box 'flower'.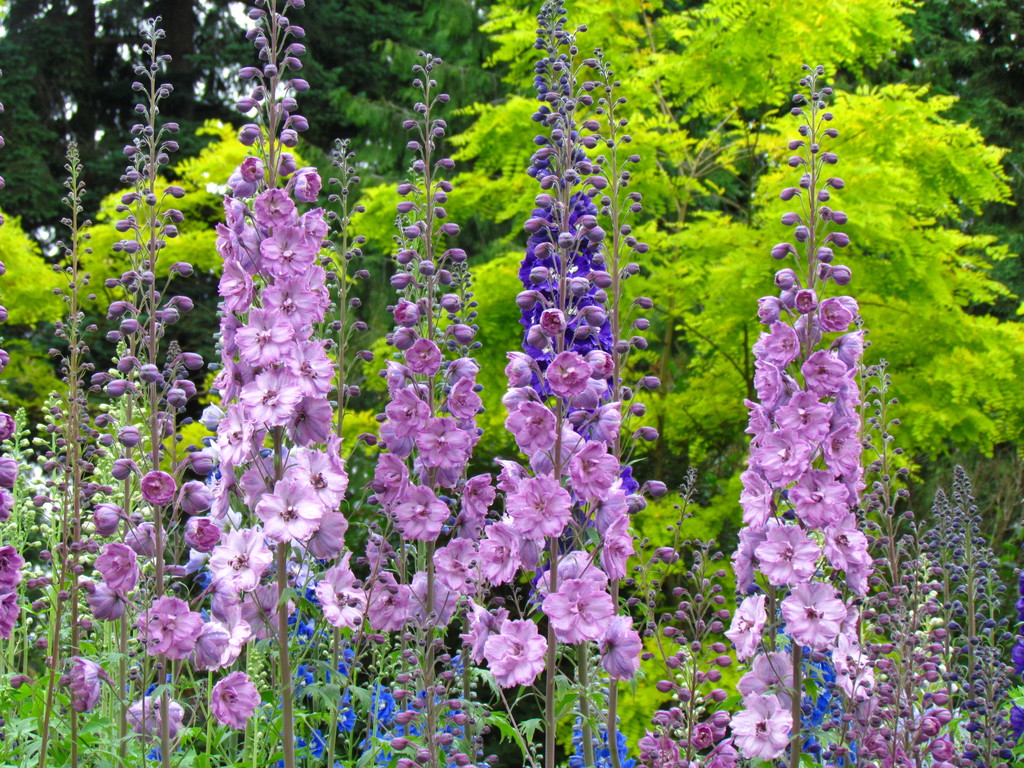
box=[95, 535, 149, 601].
